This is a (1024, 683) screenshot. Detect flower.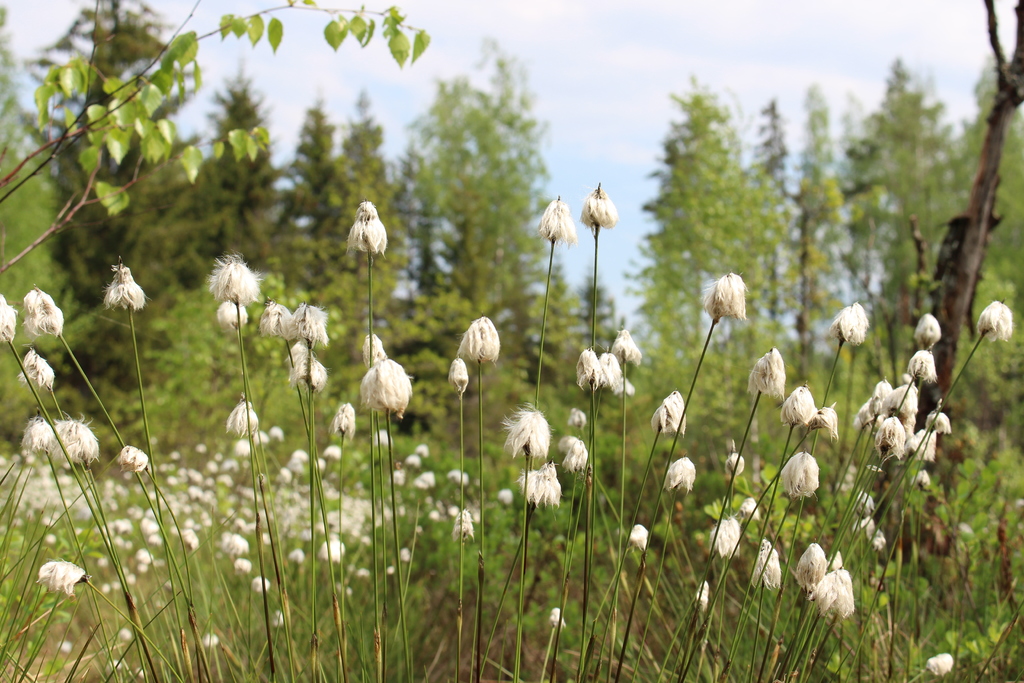
bbox=(801, 545, 869, 631).
